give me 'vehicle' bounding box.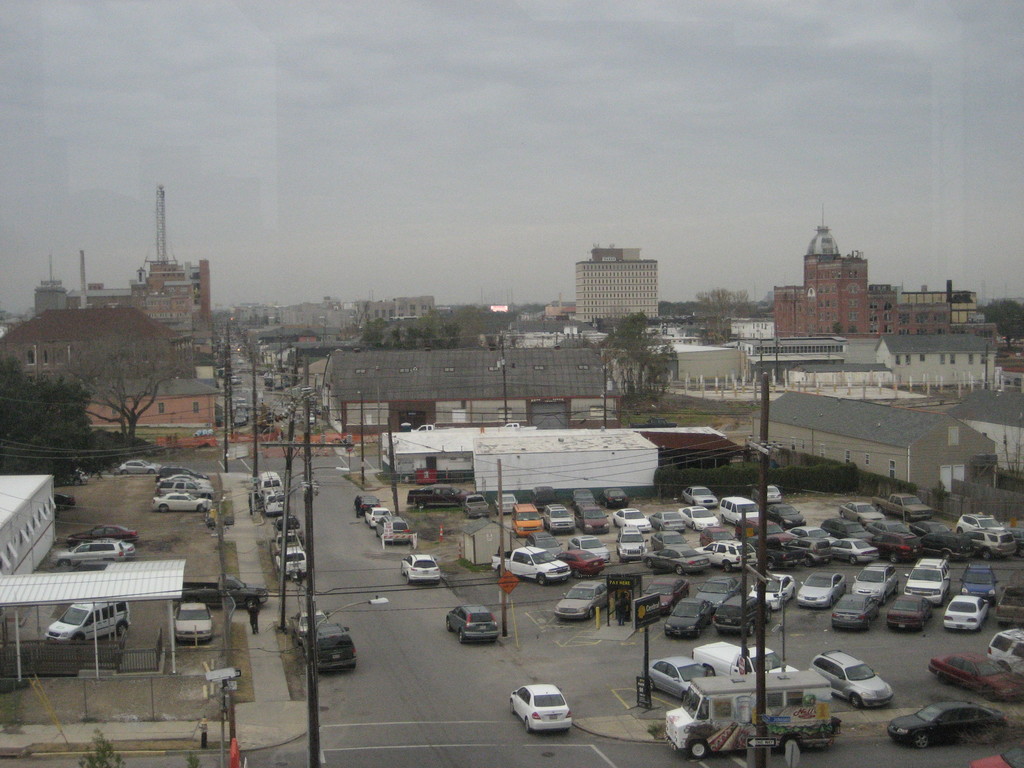
region(810, 648, 895, 712).
